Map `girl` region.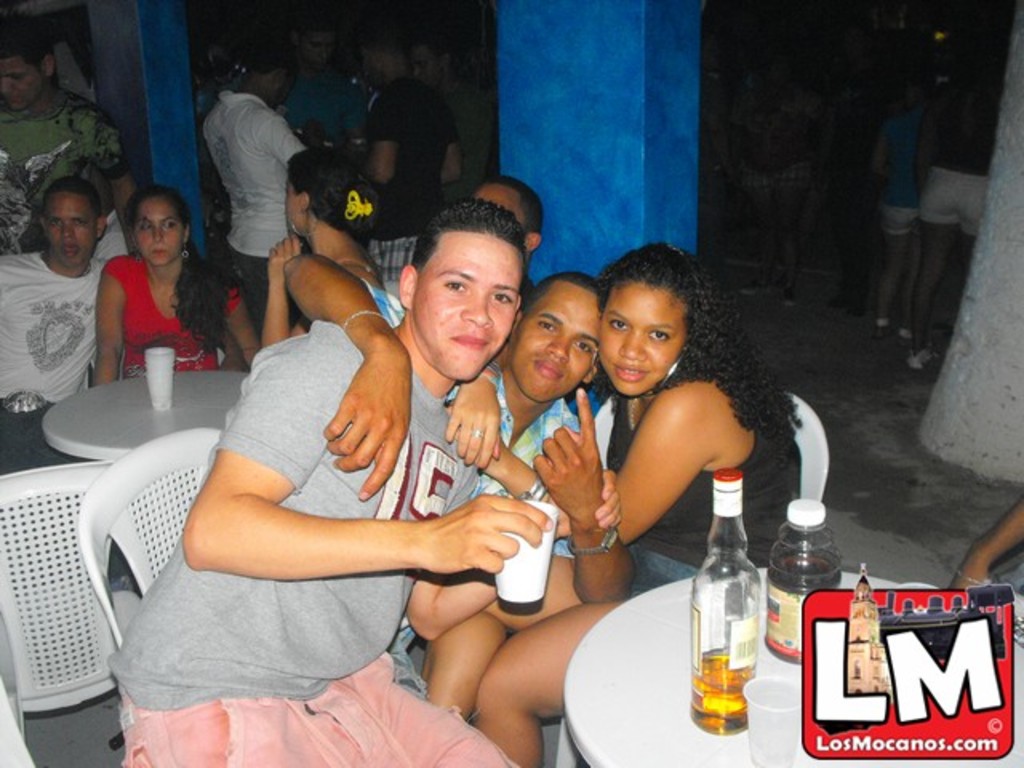
Mapped to 448:238:808:763.
